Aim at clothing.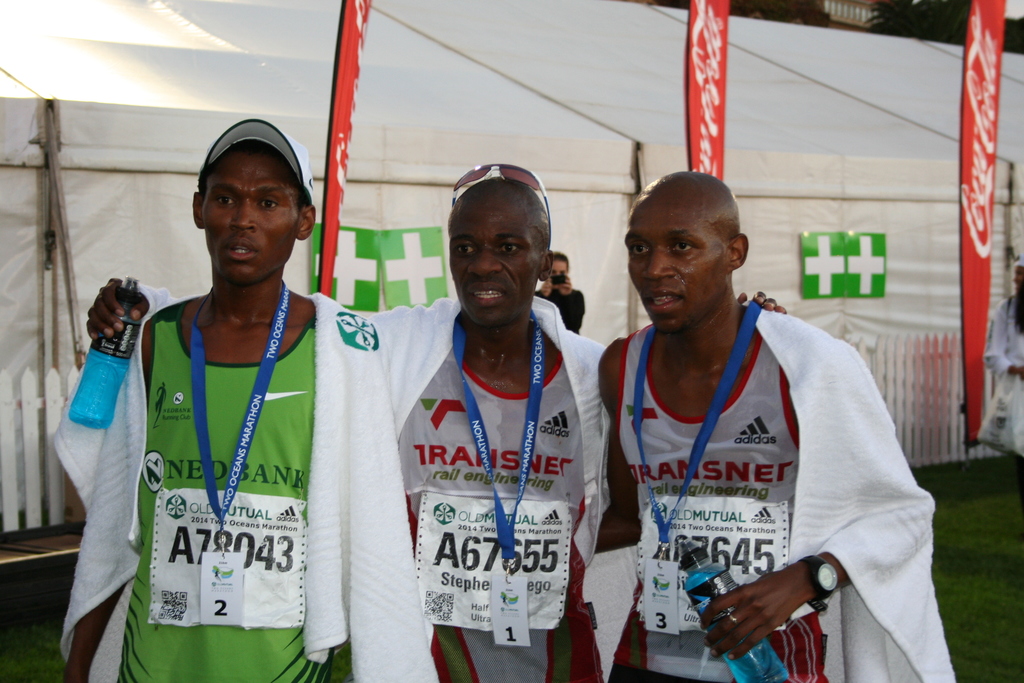
Aimed at <region>58, 269, 386, 682</region>.
